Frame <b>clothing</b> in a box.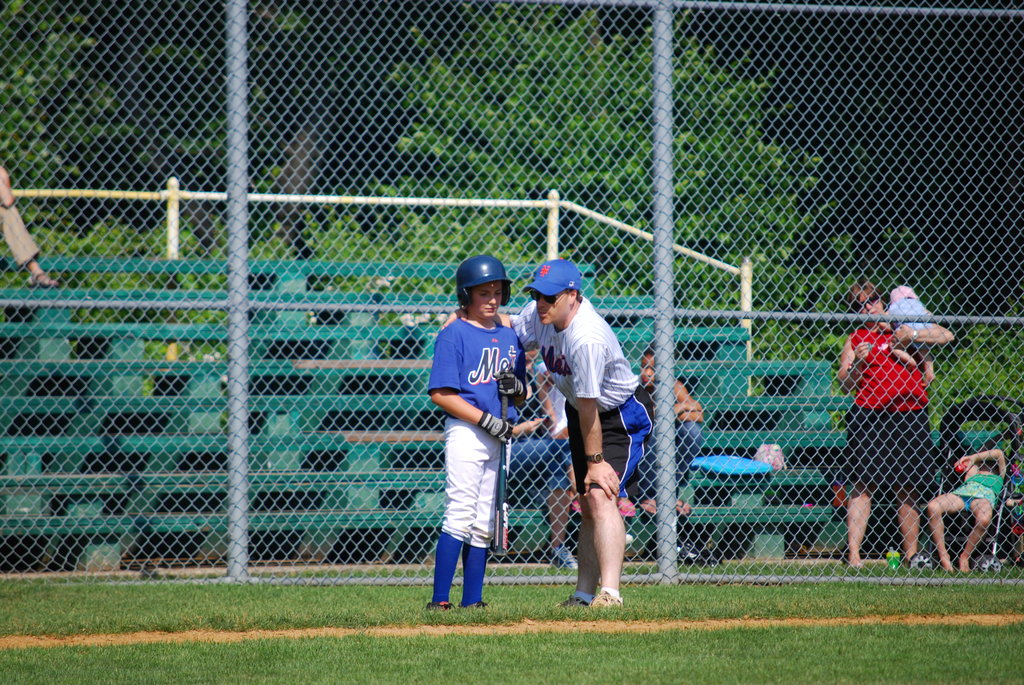
pyautogui.locateOnScreen(511, 297, 653, 499).
